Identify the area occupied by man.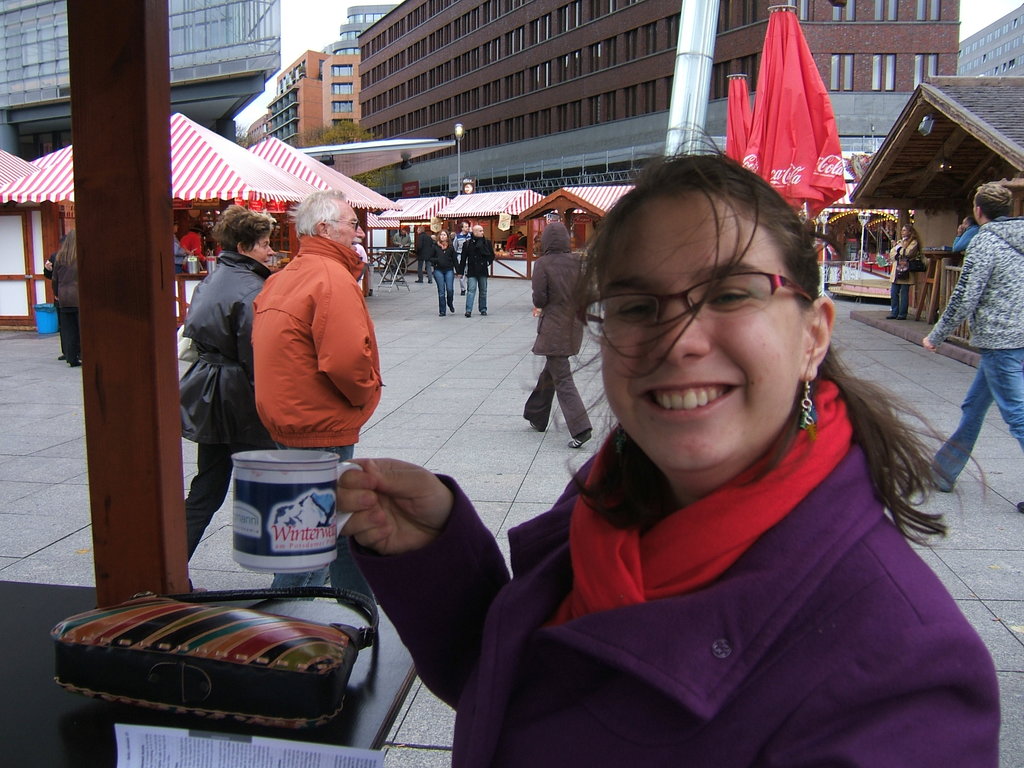
Area: select_region(951, 212, 977, 250).
